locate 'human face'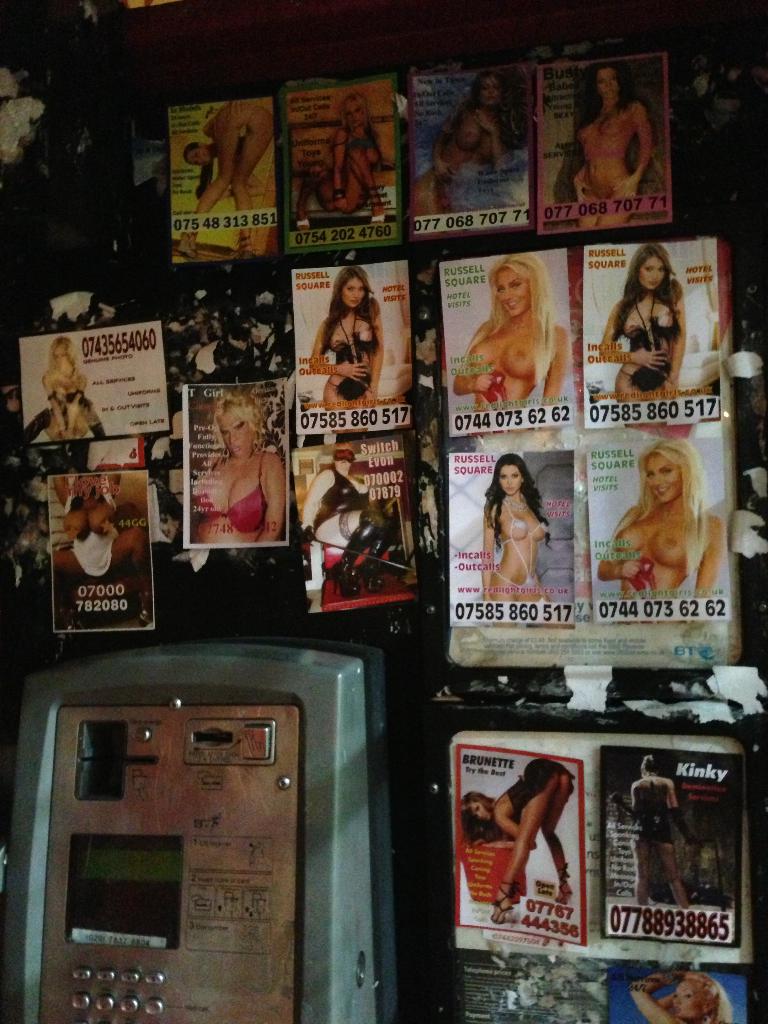
box(646, 454, 688, 504)
